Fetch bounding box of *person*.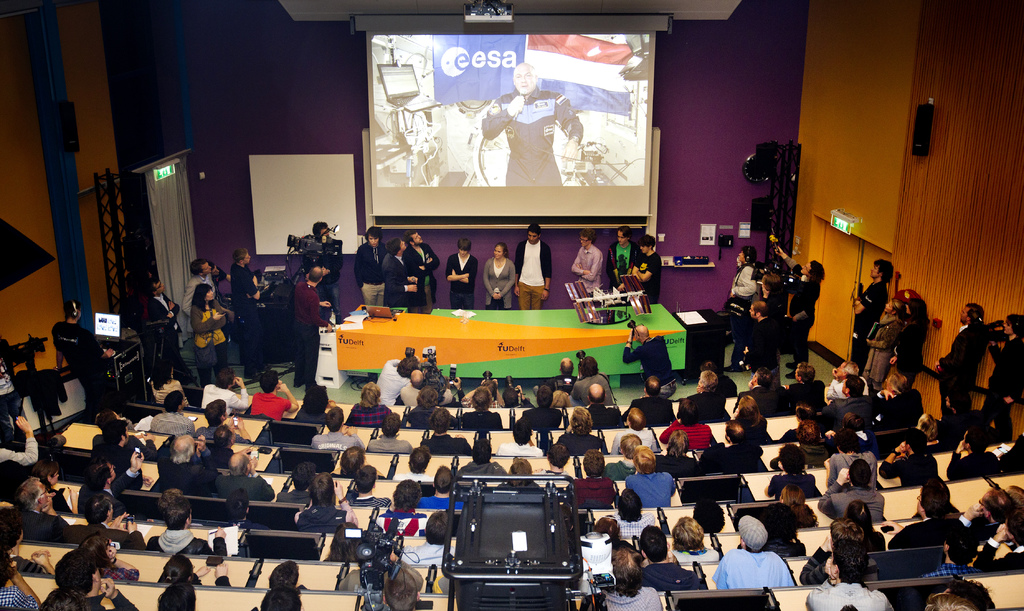
Bbox: 748/296/785/385.
